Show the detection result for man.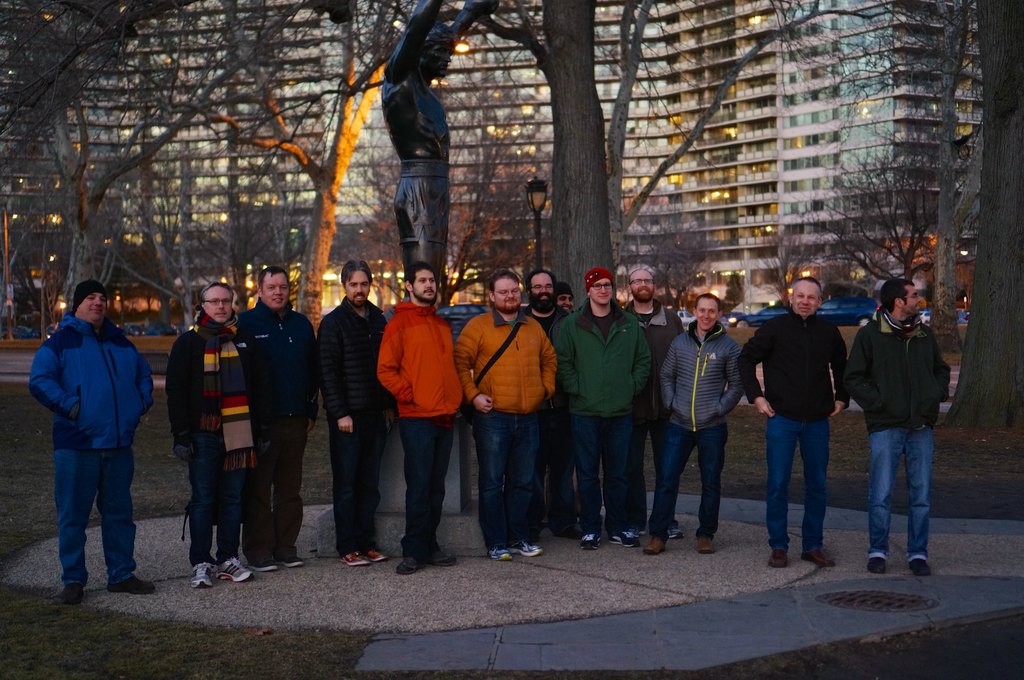
{"x1": 621, "y1": 260, "x2": 685, "y2": 538}.
